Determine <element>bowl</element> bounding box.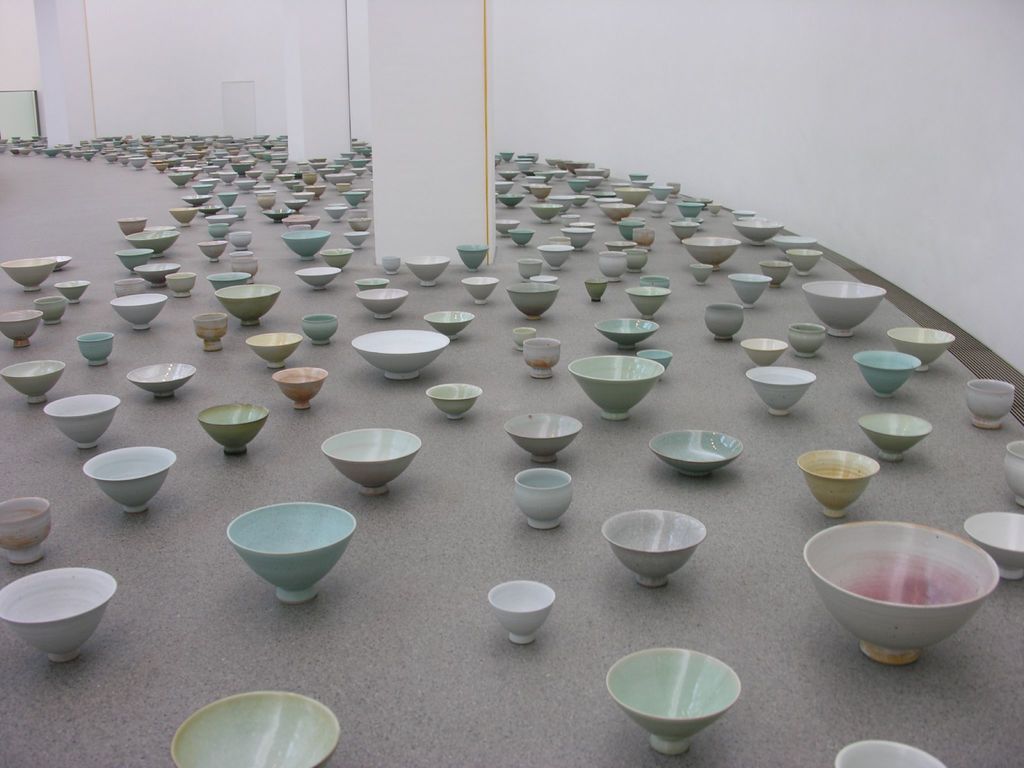
Determined: bbox=(489, 580, 556, 644).
